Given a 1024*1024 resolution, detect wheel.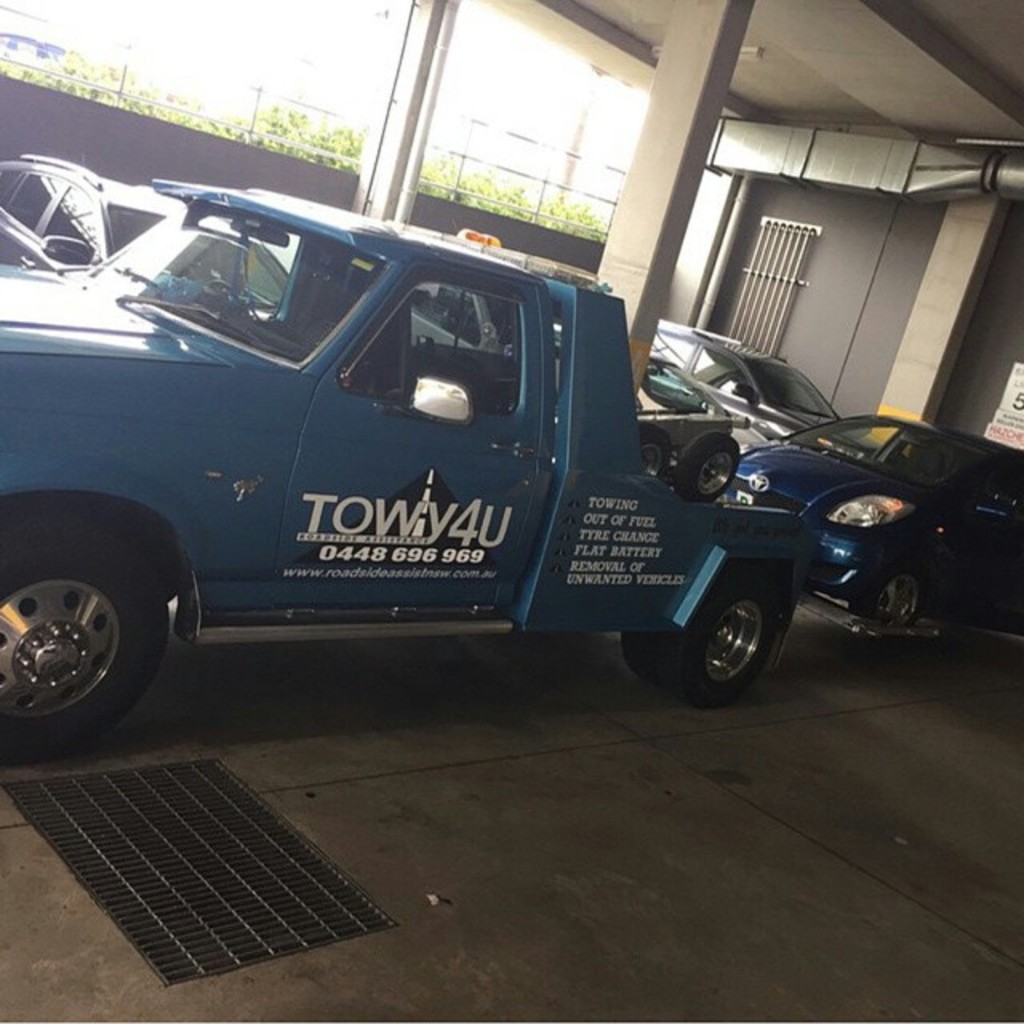
850 570 931 626.
